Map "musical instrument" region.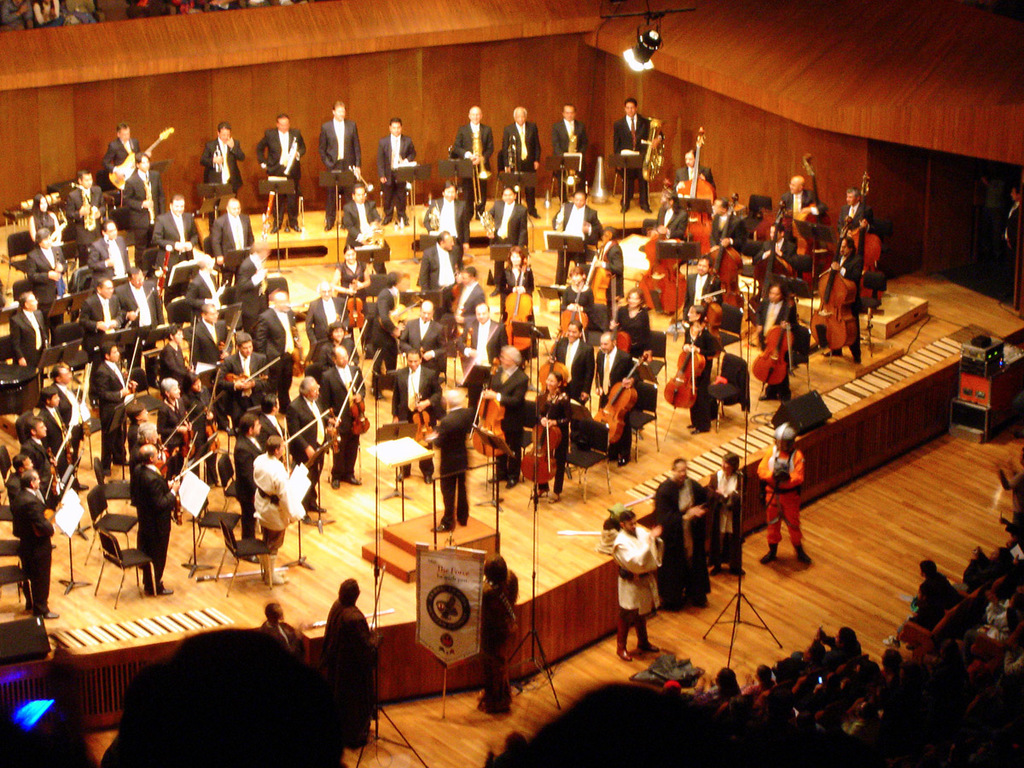
Mapped to x1=851, y1=174, x2=883, y2=302.
